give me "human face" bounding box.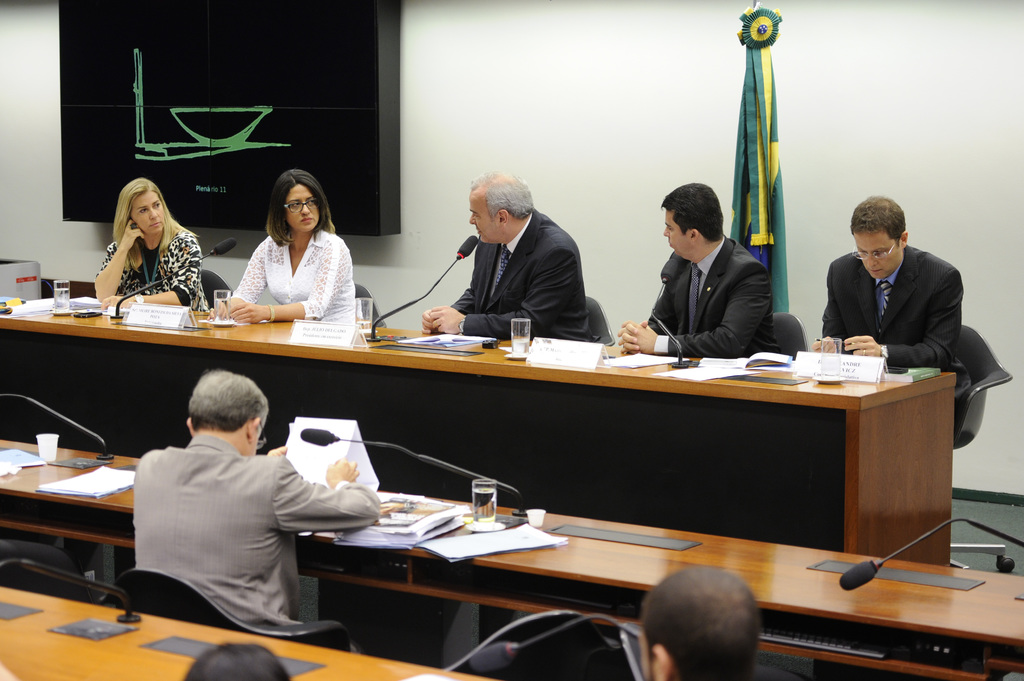
x1=666, y1=207, x2=696, y2=266.
